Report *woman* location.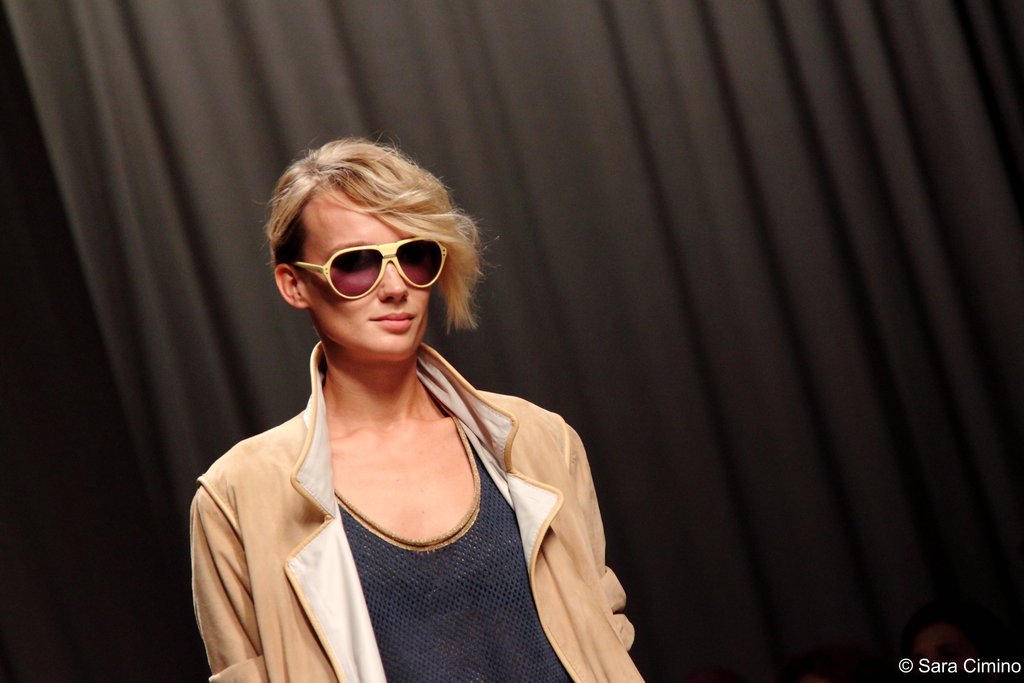
Report: select_region(183, 120, 643, 664).
